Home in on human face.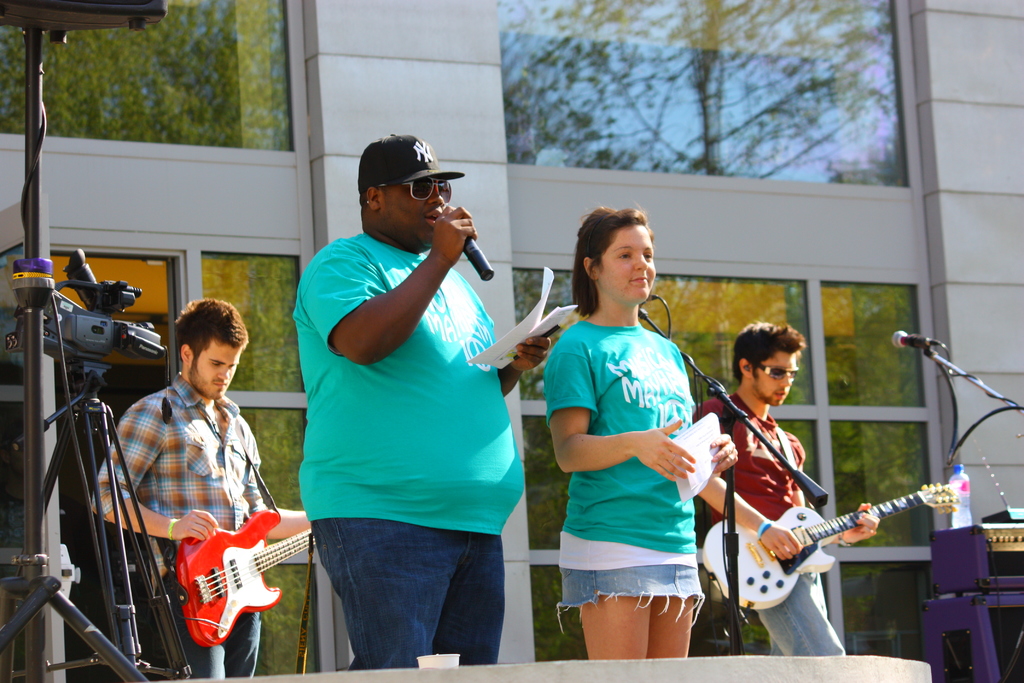
Homed in at <region>593, 225, 666, 302</region>.
